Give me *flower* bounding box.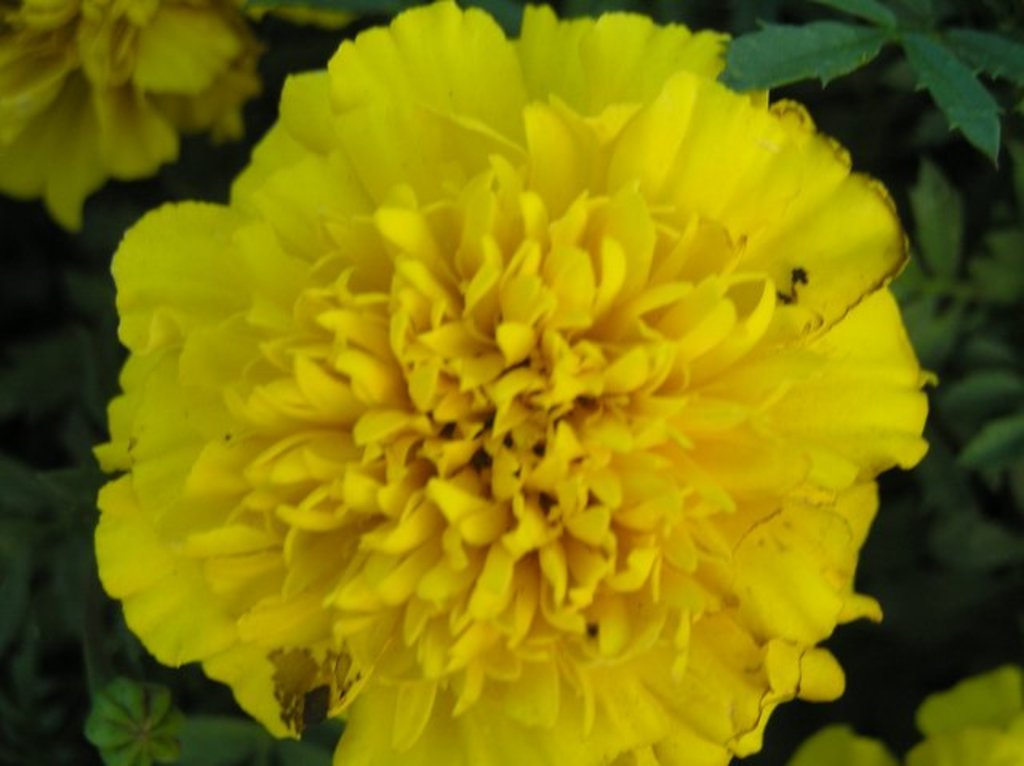
box(77, 0, 949, 765).
